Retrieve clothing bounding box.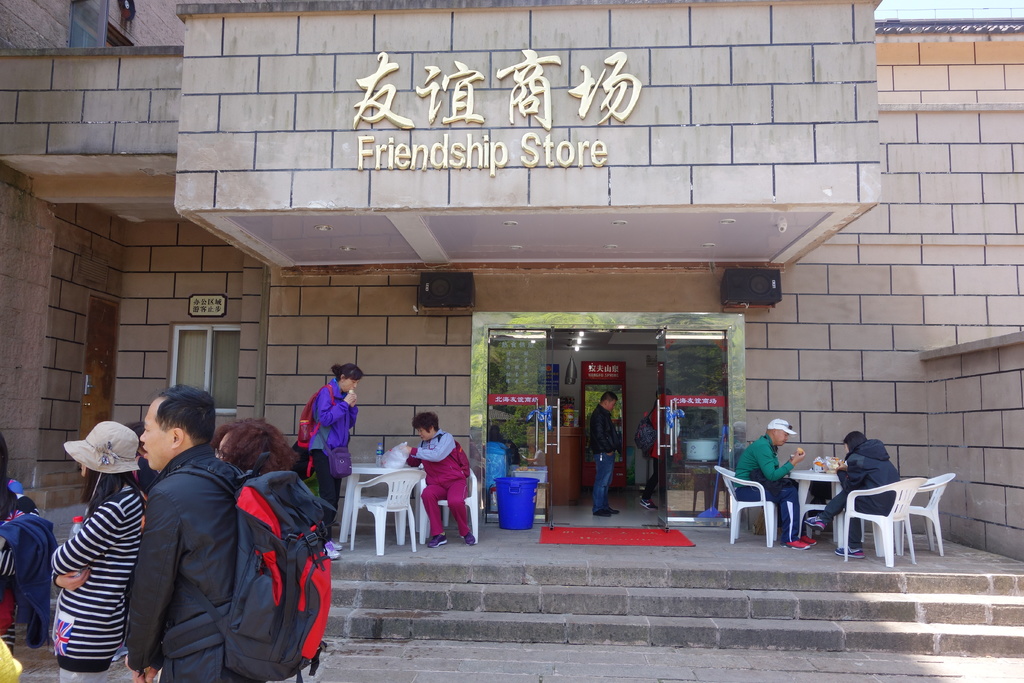
Bounding box: <bbox>0, 512, 58, 646</bbox>.
